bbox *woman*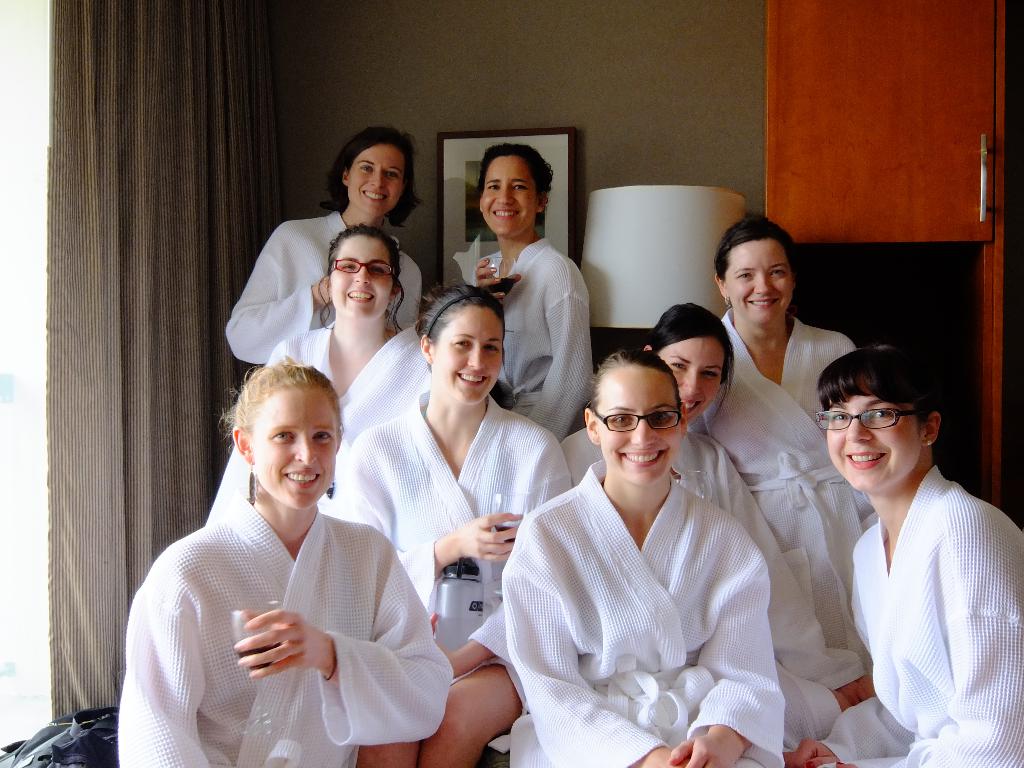
l=449, t=142, r=591, b=447
